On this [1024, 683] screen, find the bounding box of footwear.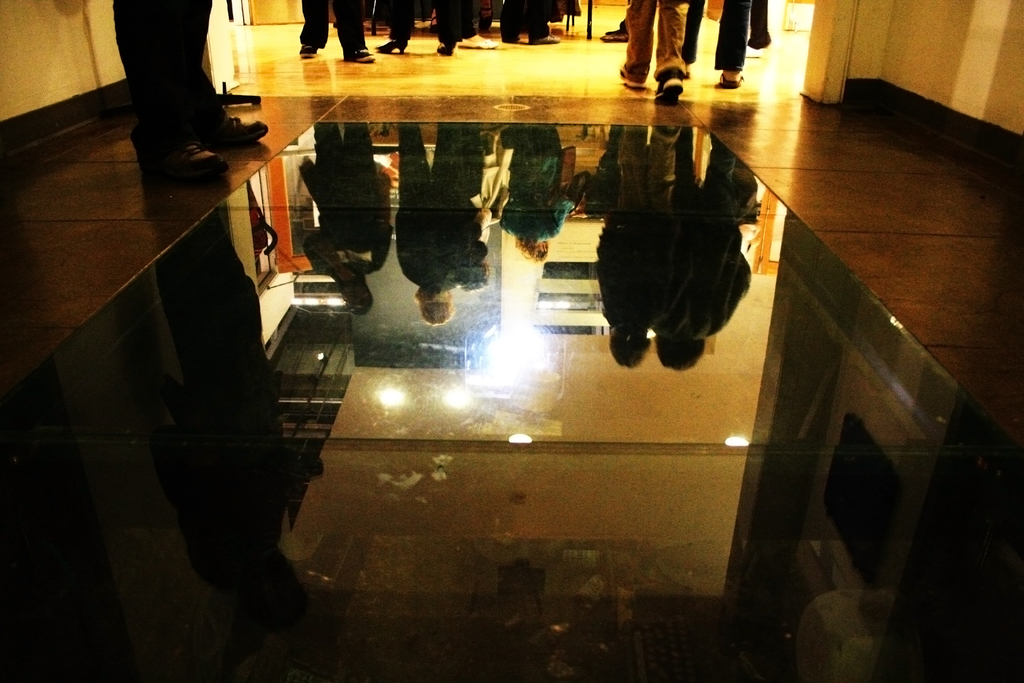
Bounding box: crop(721, 72, 742, 86).
